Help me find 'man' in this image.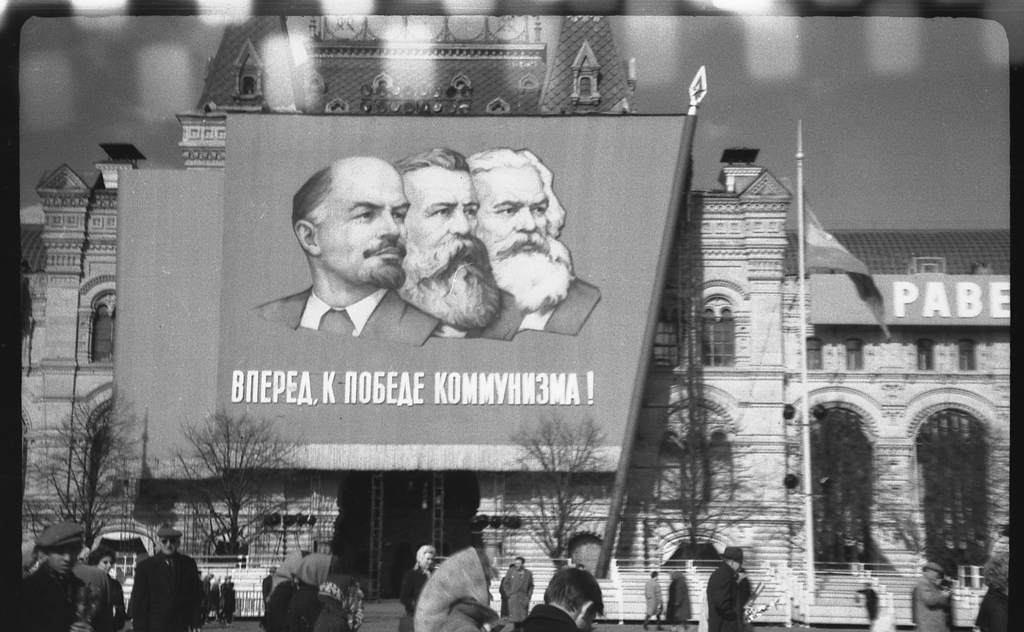
Found it: <bbox>125, 523, 203, 631</bbox>.
